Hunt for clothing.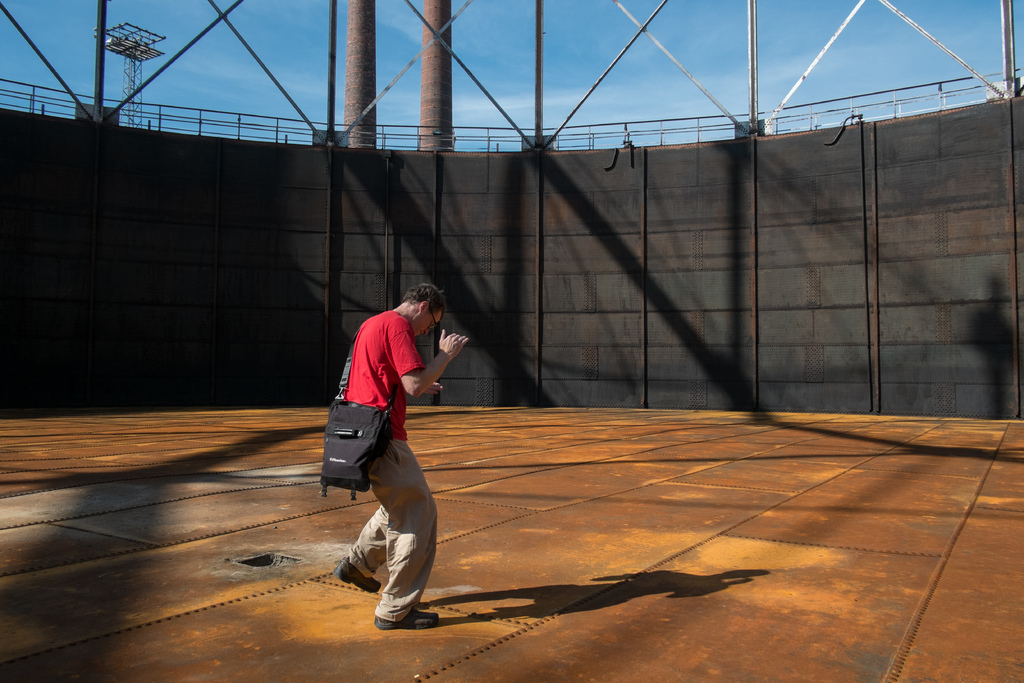
Hunted down at 299,297,460,611.
